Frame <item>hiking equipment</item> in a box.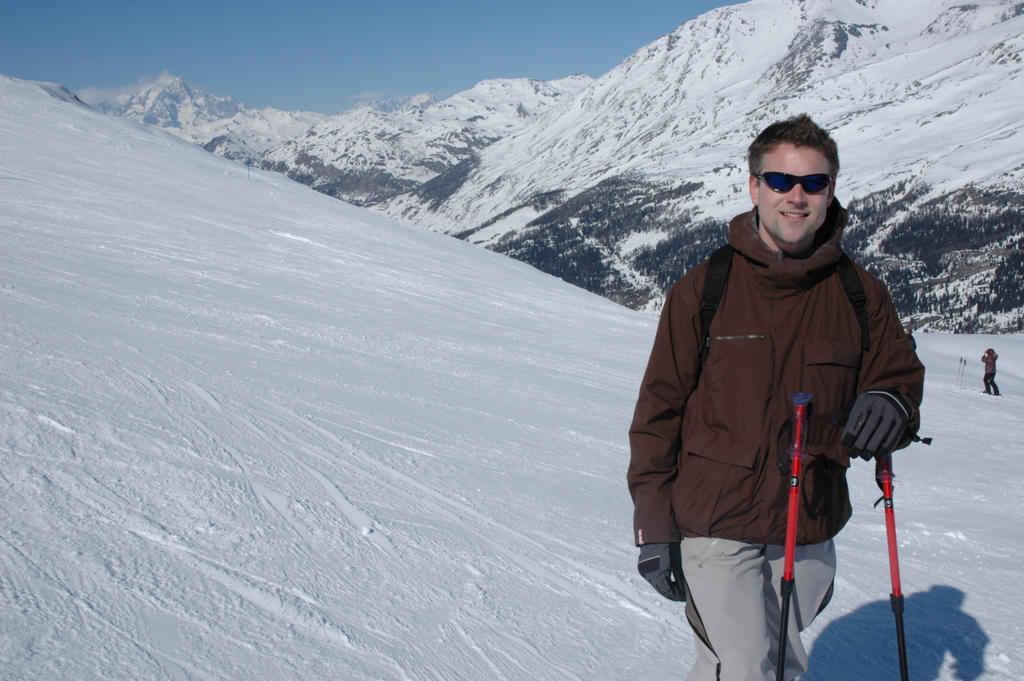
detection(776, 390, 812, 680).
